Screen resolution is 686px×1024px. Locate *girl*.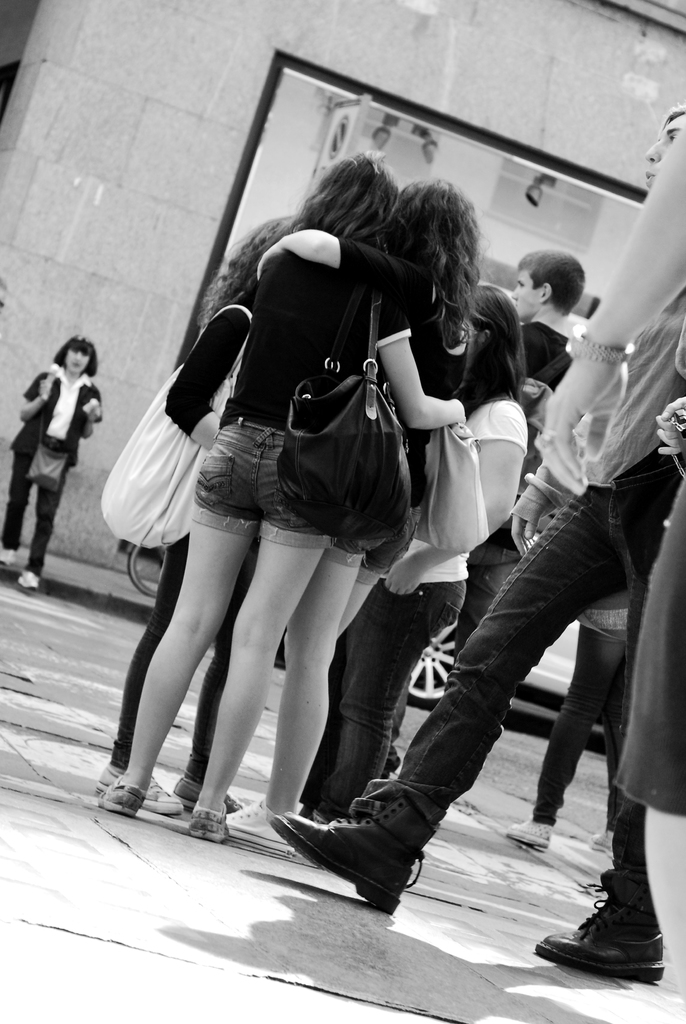
left=95, top=213, right=294, bottom=817.
